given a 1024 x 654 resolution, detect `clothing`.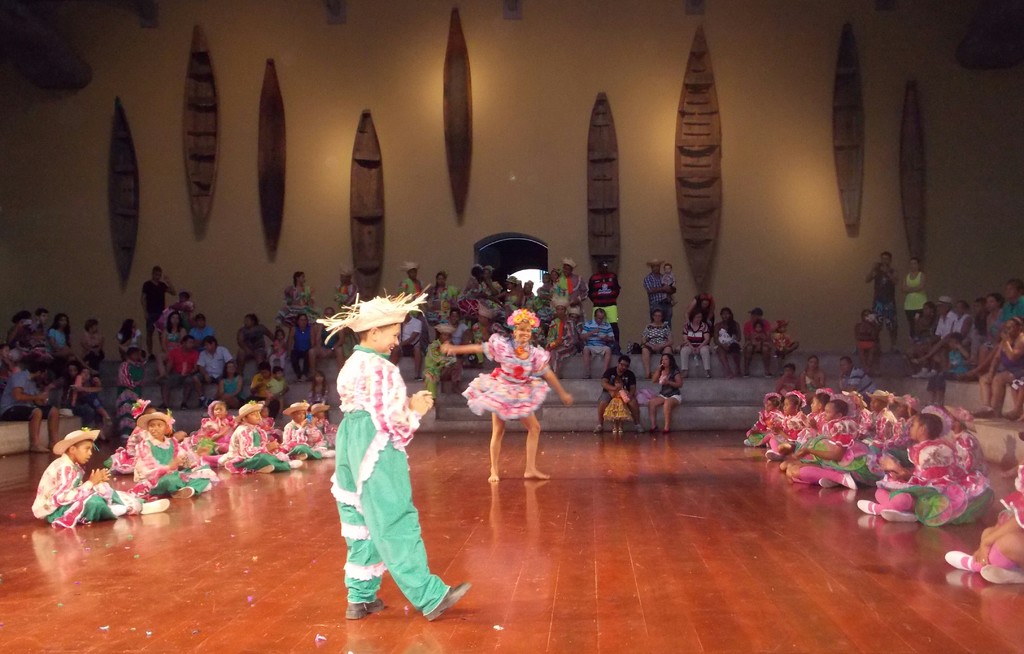
<bbox>740, 318, 769, 362</bbox>.
